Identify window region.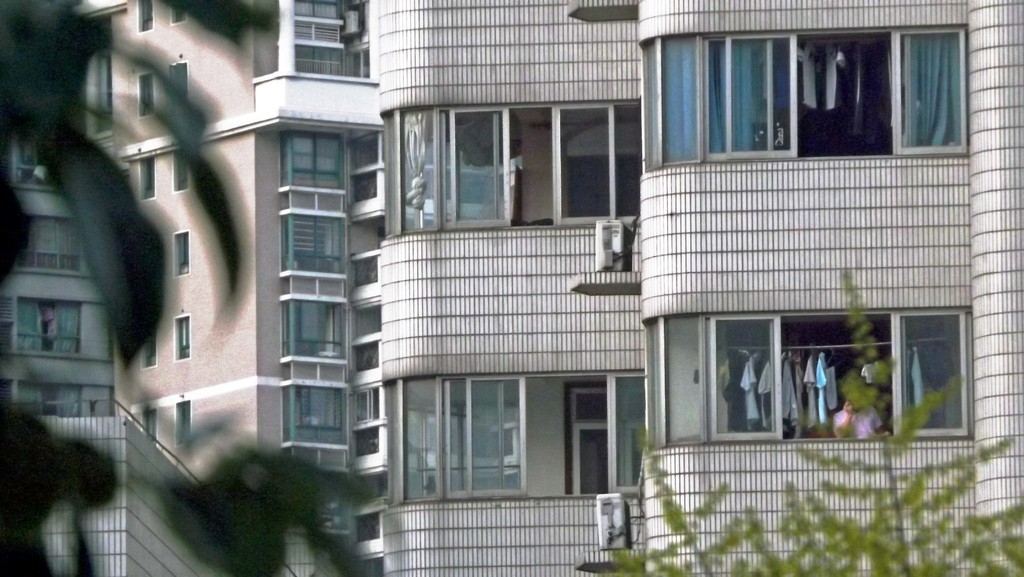
Region: x1=138, y1=76, x2=154, y2=115.
